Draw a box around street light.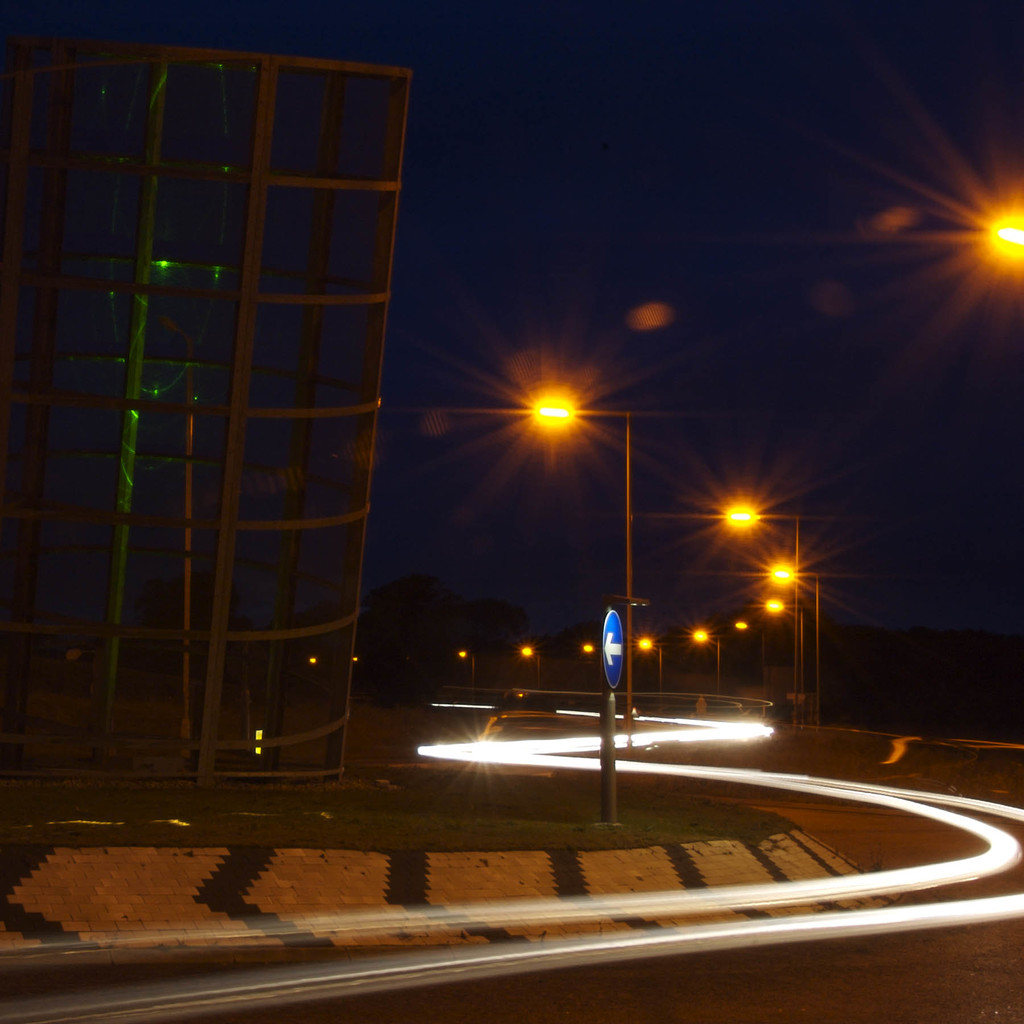
x1=719, y1=501, x2=804, y2=730.
